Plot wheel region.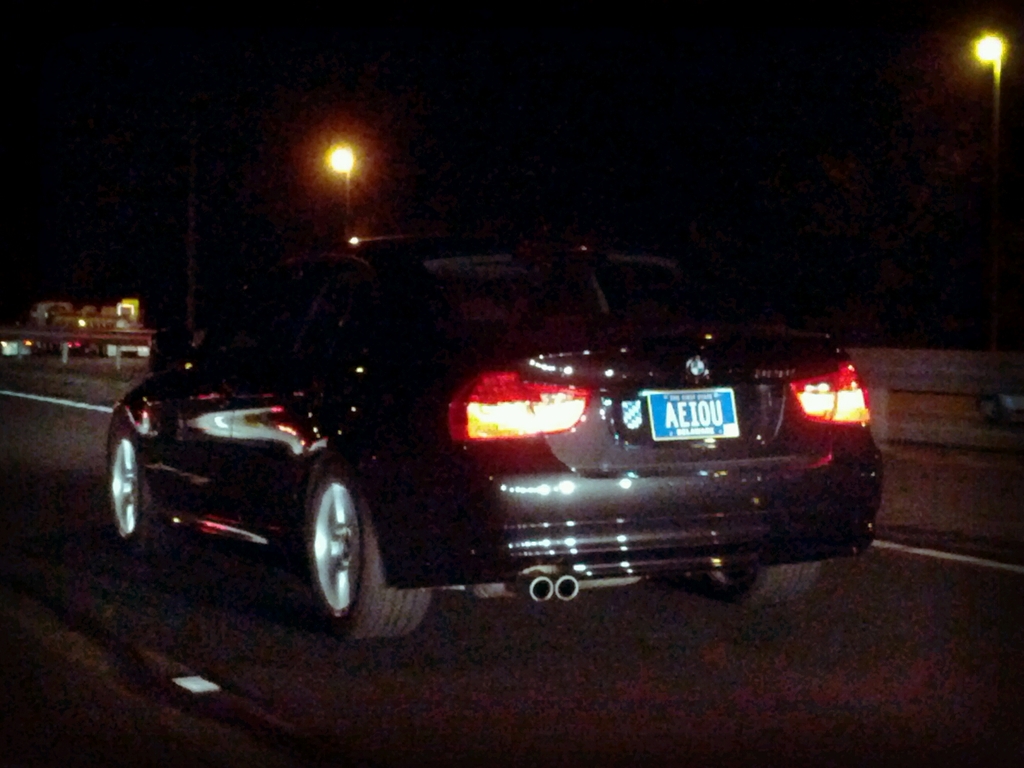
Plotted at box=[727, 563, 820, 600].
